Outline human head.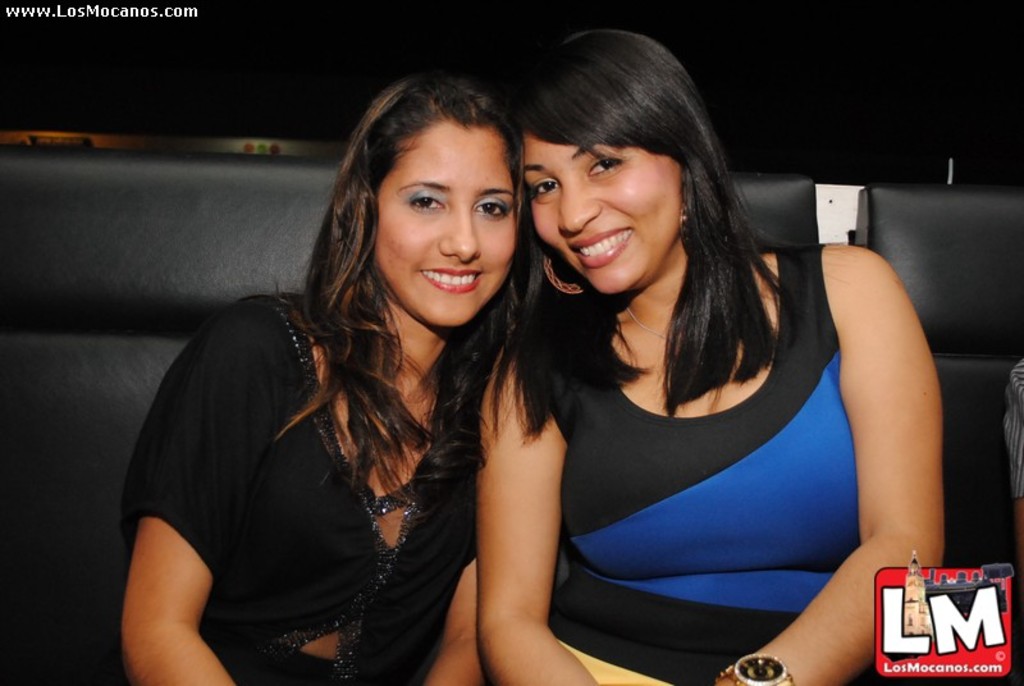
Outline: detection(509, 28, 710, 293).
